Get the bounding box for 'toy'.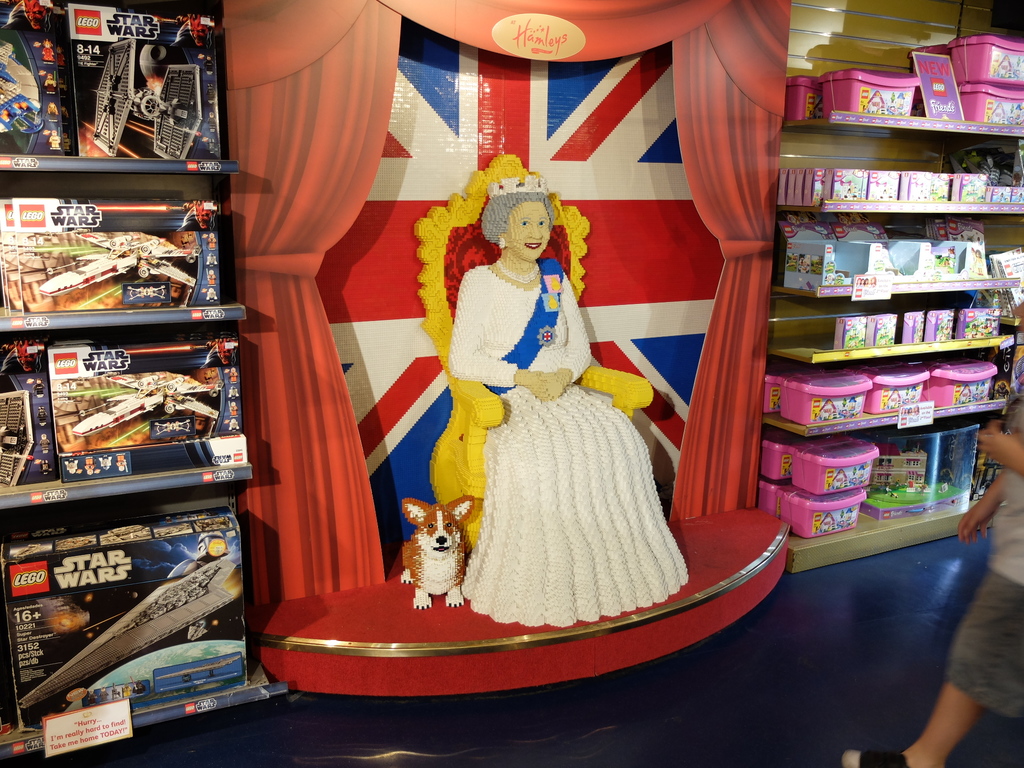
(x1=882, y1=387, x2=918, y2=411).
